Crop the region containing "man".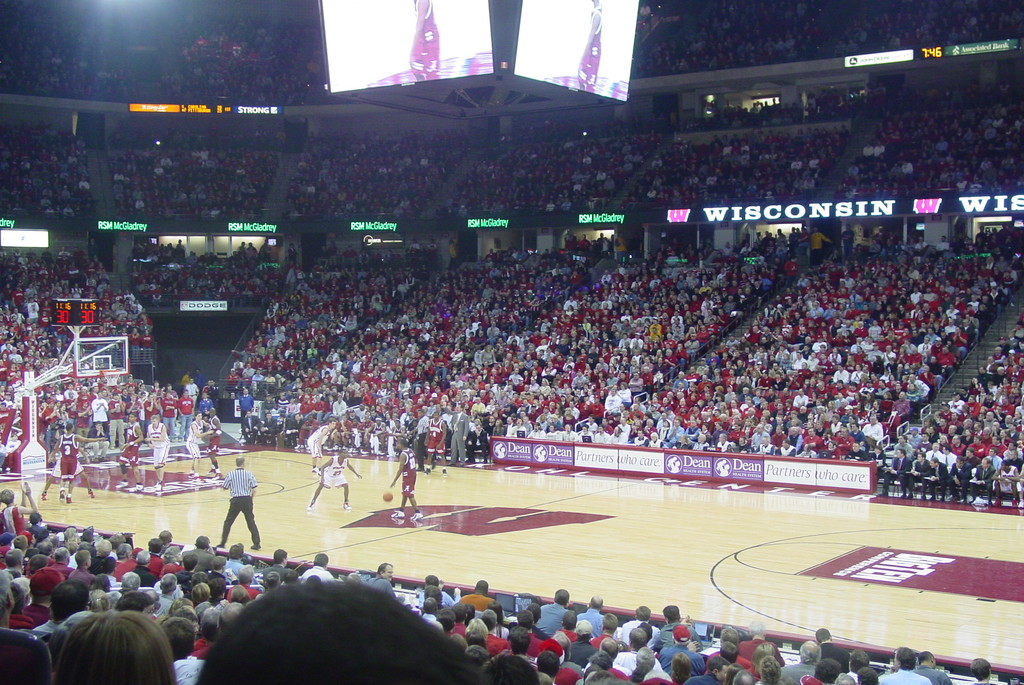
Crop region: [left=239, top=387, right=256, bottom=428].
